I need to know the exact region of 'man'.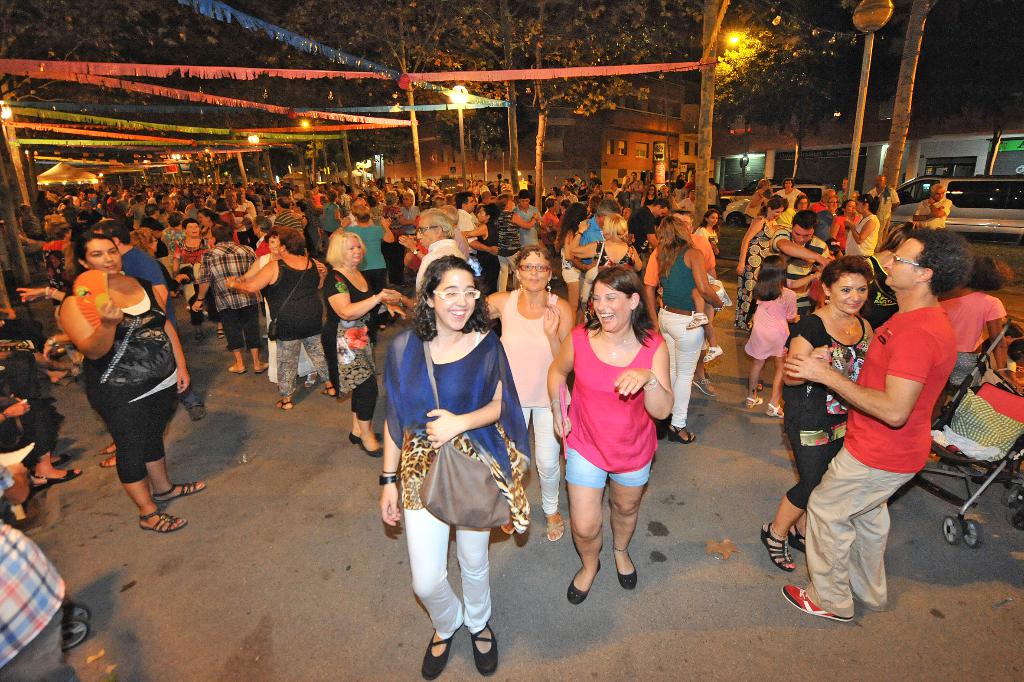
Region: x1=771, y1=213, x2=833, y2=332.
